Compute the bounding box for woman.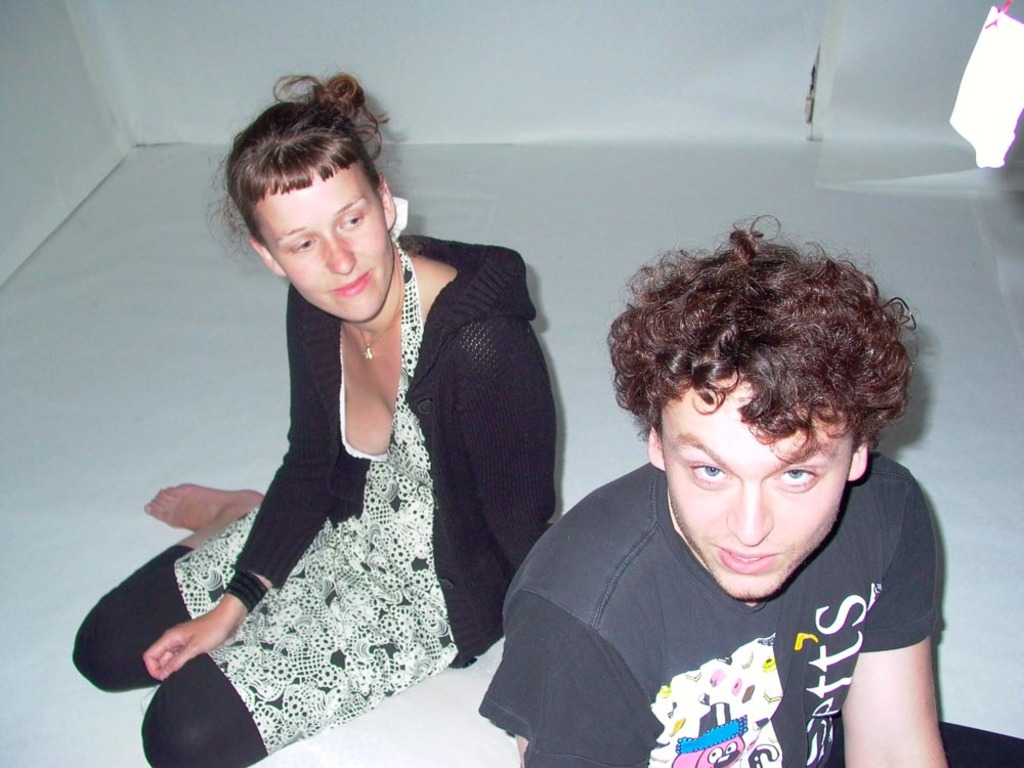
472:205:1021:767.
